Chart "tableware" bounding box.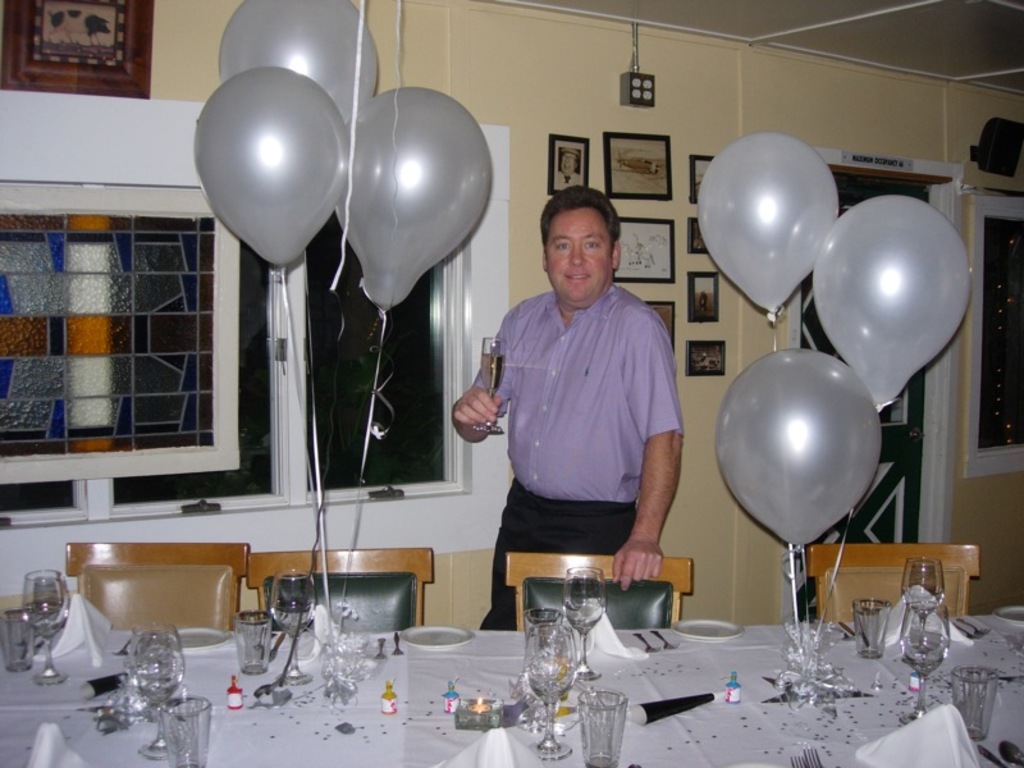
Charted: [128,628,183,758].
